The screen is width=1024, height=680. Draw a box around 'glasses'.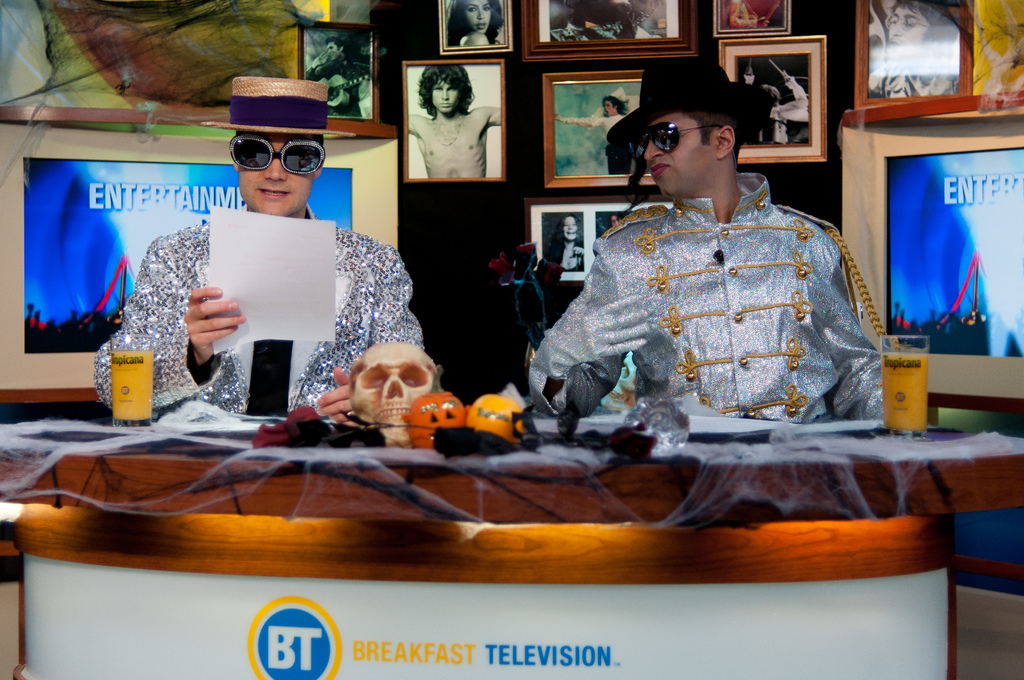
select_region(632, 111, 725, 169).
